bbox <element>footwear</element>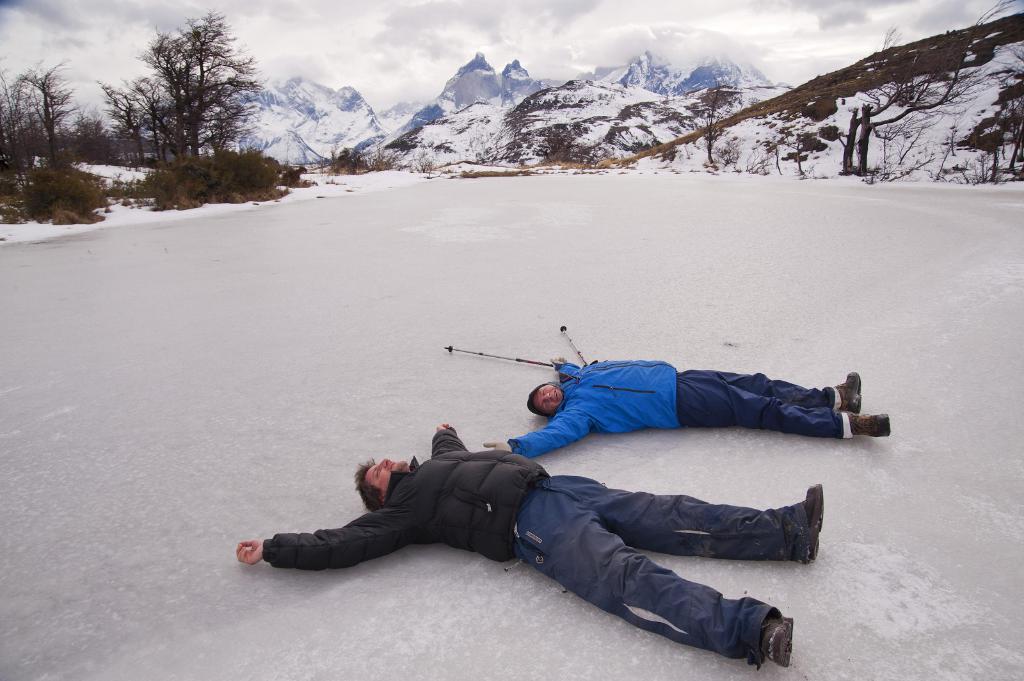
Rect(792, 481, 822, 566)
